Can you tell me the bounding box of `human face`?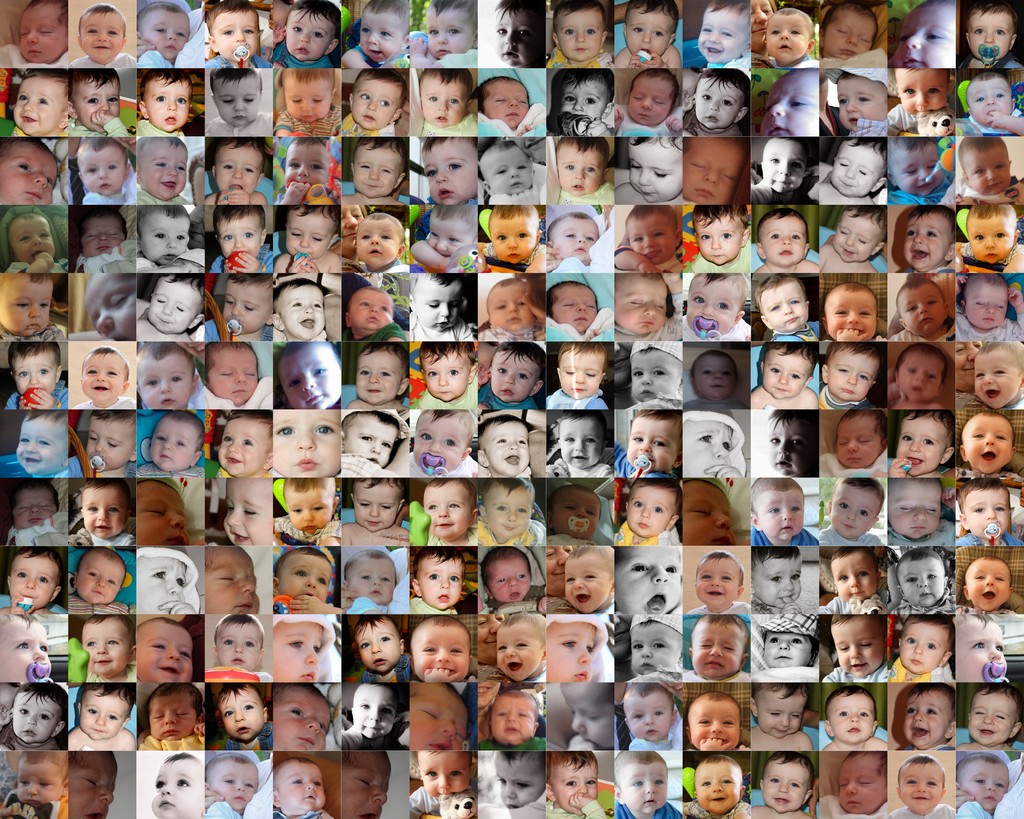
(x1=822, y1=4, x2=870, y2=60).
